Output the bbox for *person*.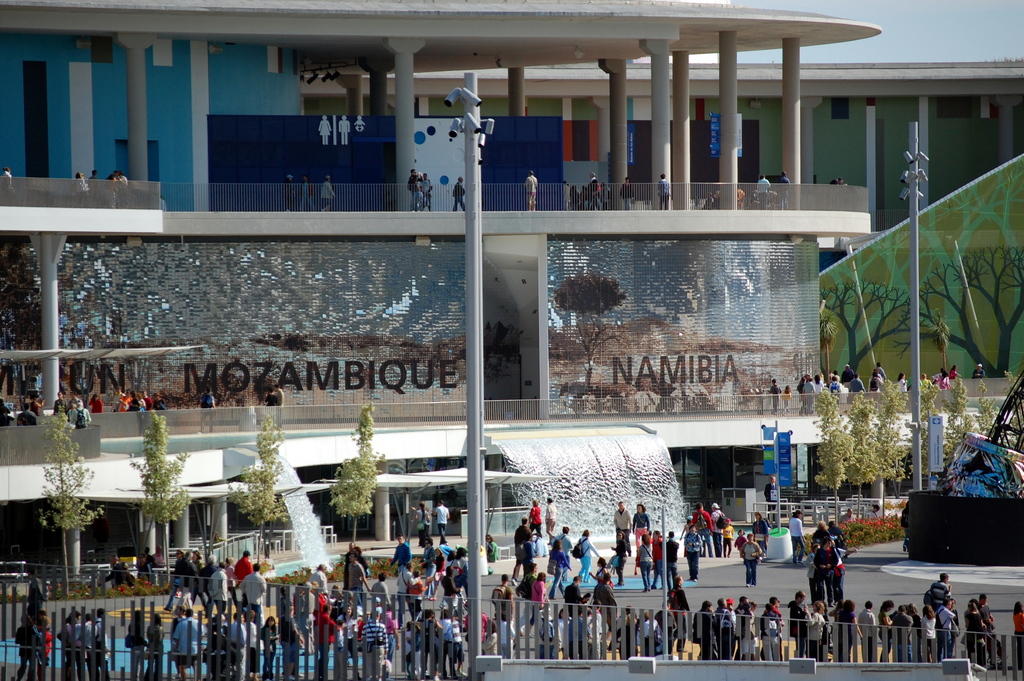
region(35, 614, 52, 679).
